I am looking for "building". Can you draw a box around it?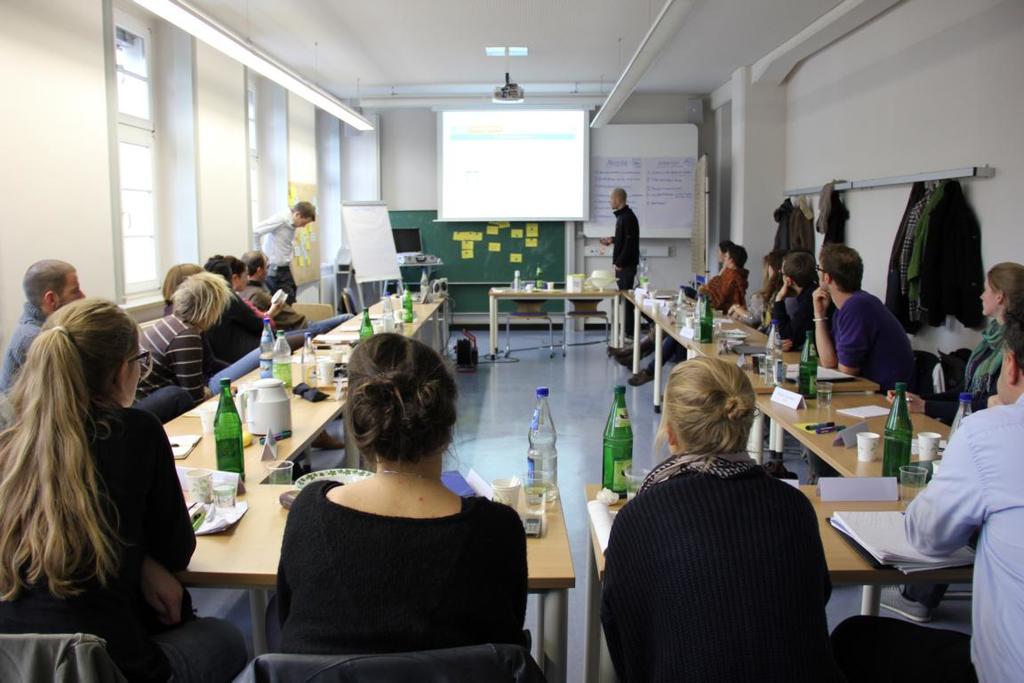
Sure, the bounding box is detection(0, 0, 1022, 680).
